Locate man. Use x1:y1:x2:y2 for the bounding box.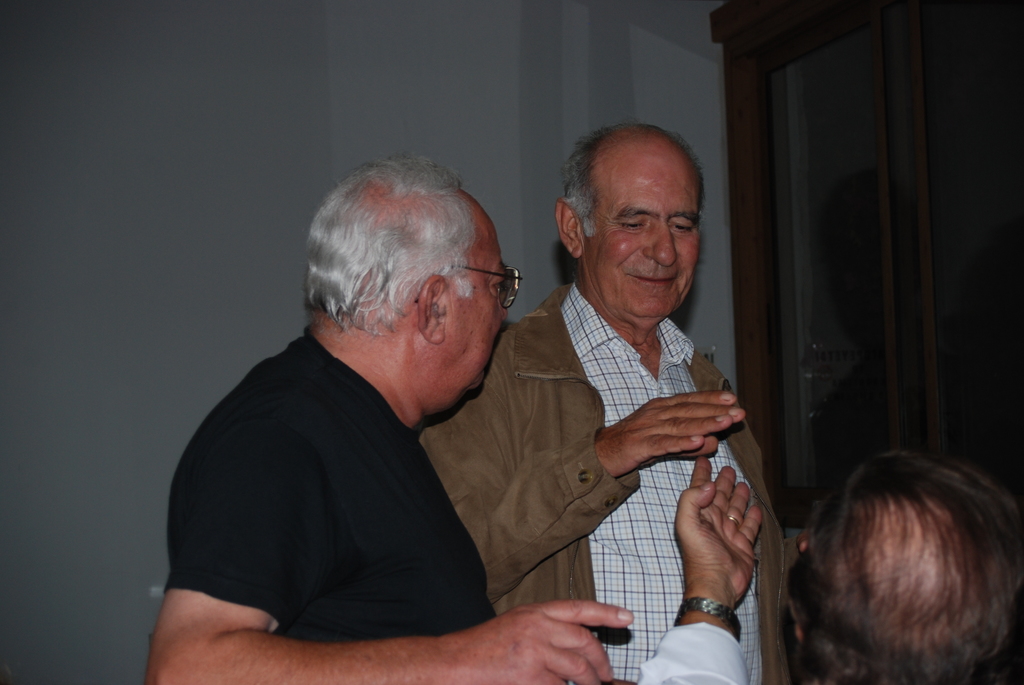
141:149:636:684.
